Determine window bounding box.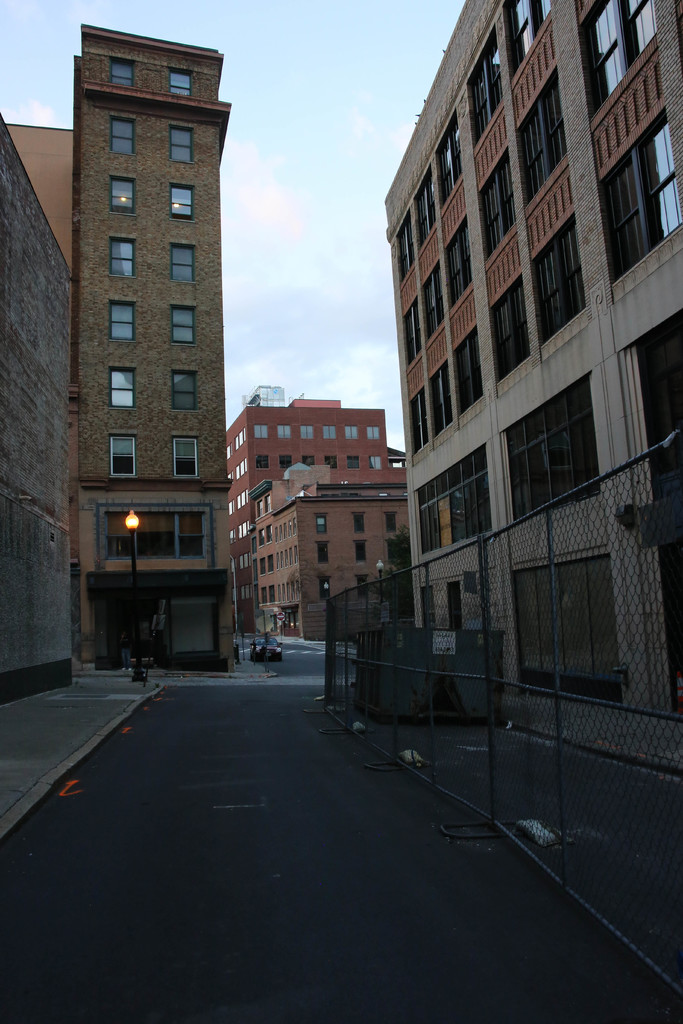
Determined: bbox(238, 492, 248, 509).
